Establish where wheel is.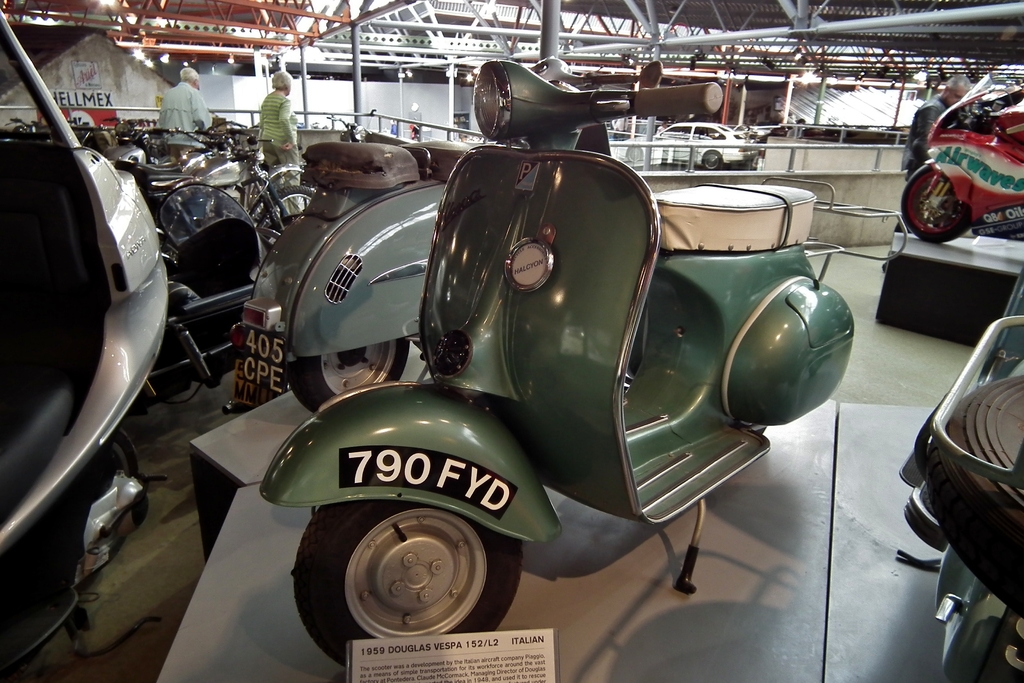
Established at detection(300, 509, 516, 643).
